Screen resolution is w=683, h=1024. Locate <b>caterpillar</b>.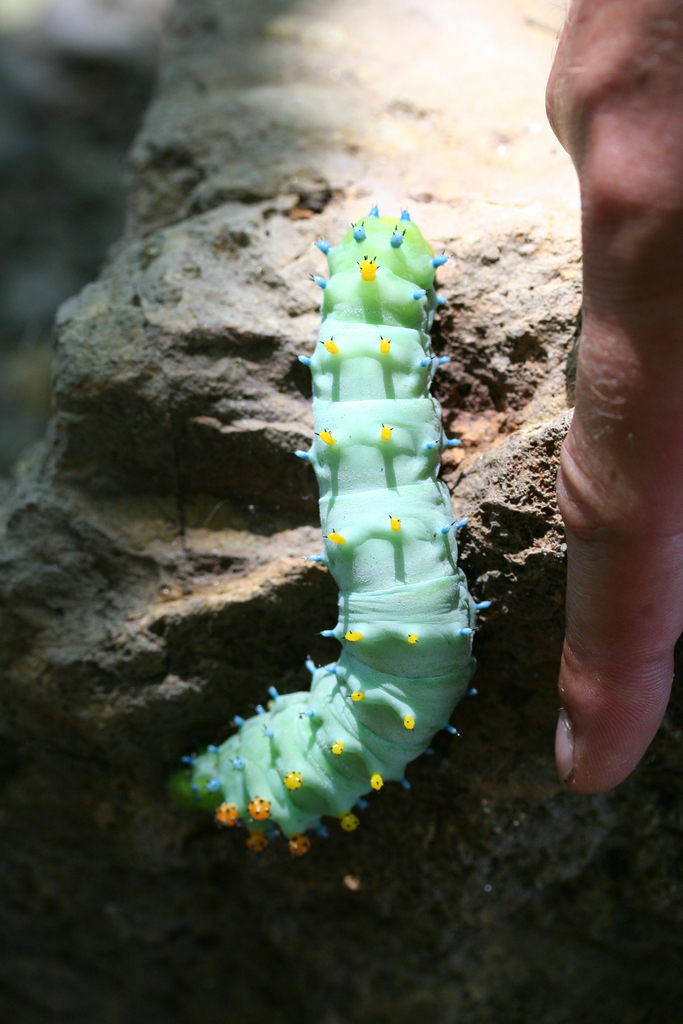
left=164, top=203, right=491, bottom=860.
